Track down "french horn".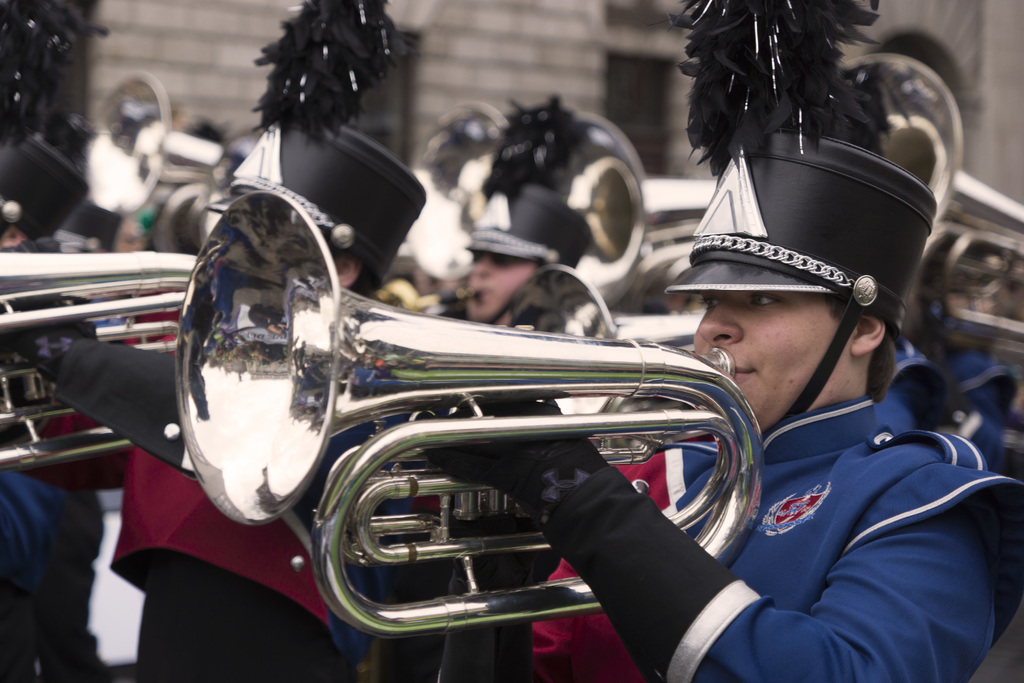
Tracked to 125/186/848/616.
